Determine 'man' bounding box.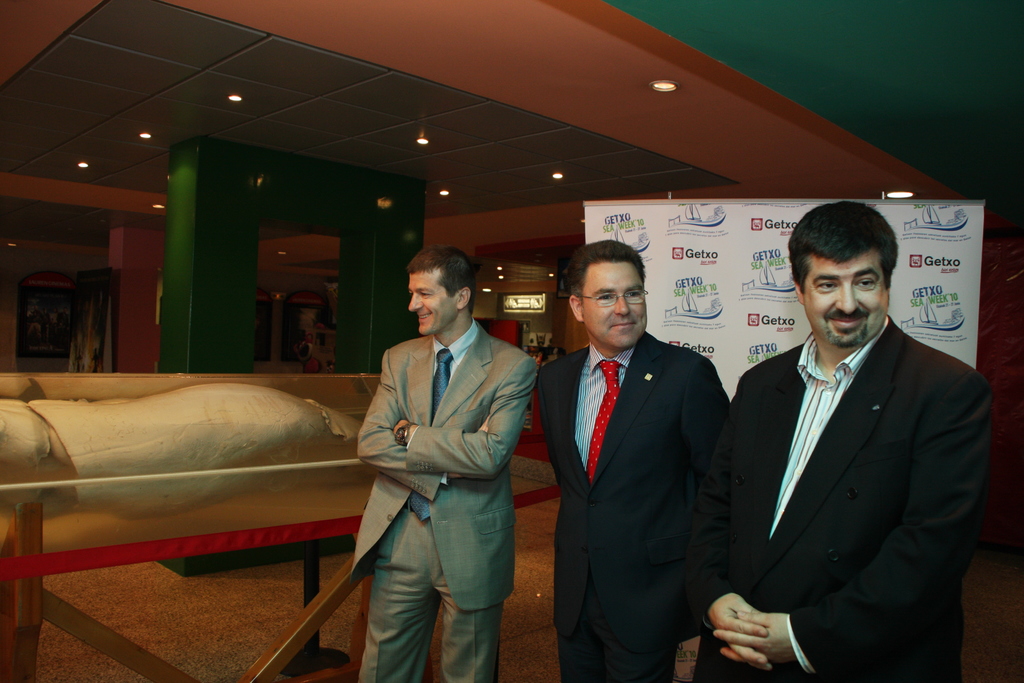
Determined: (x1=341, y1=244, x2=541, y2=682).
